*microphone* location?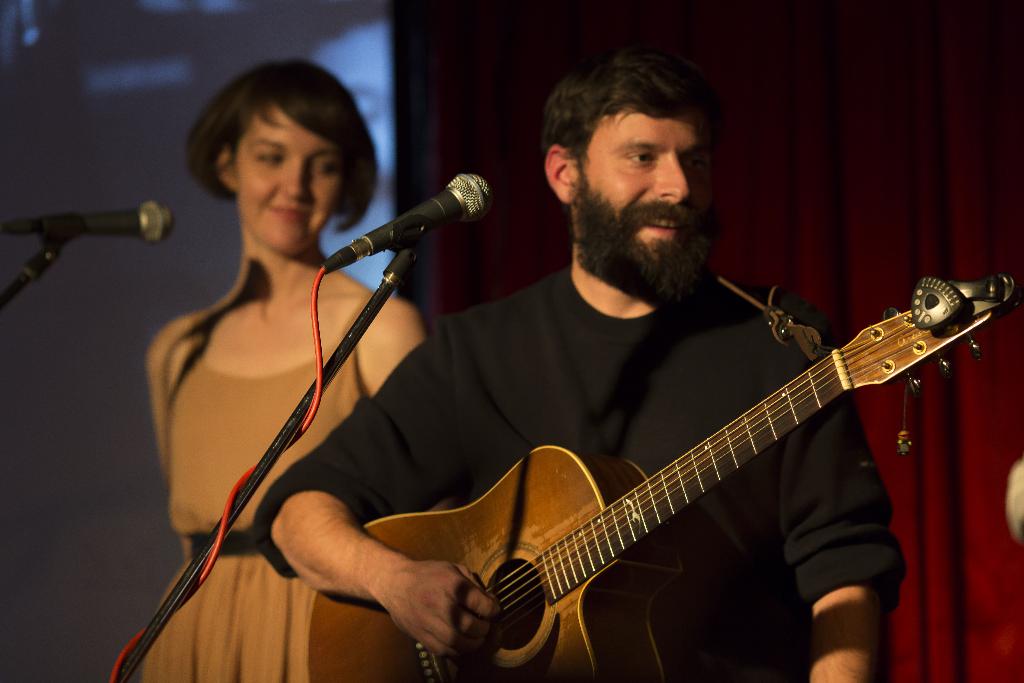
(305, 162, 504, 278)
